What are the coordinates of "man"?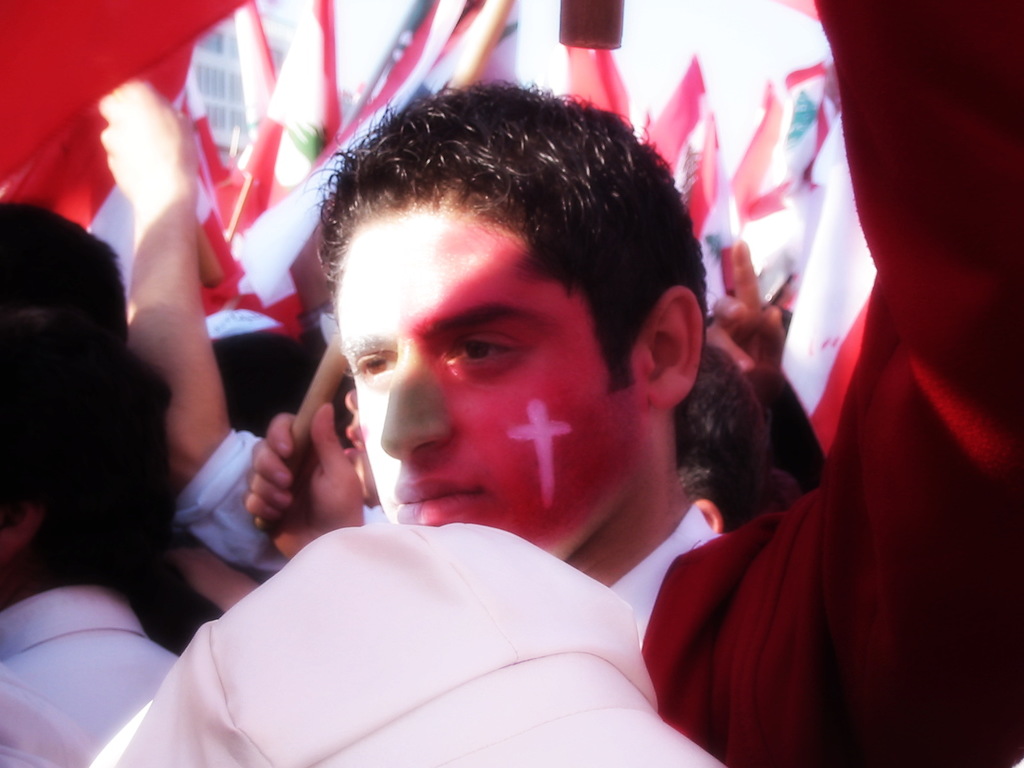
[58, 231, 819, 755].
